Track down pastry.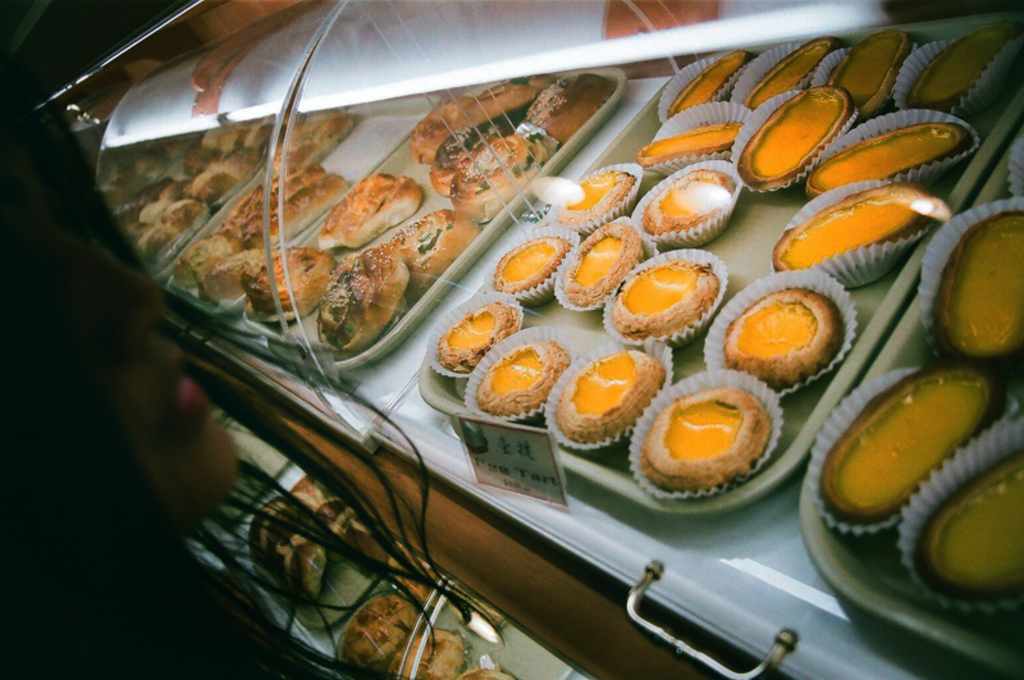
Tracked to {"x1": 806, "y1": 131, "x2": 972, "y2": 191}.
